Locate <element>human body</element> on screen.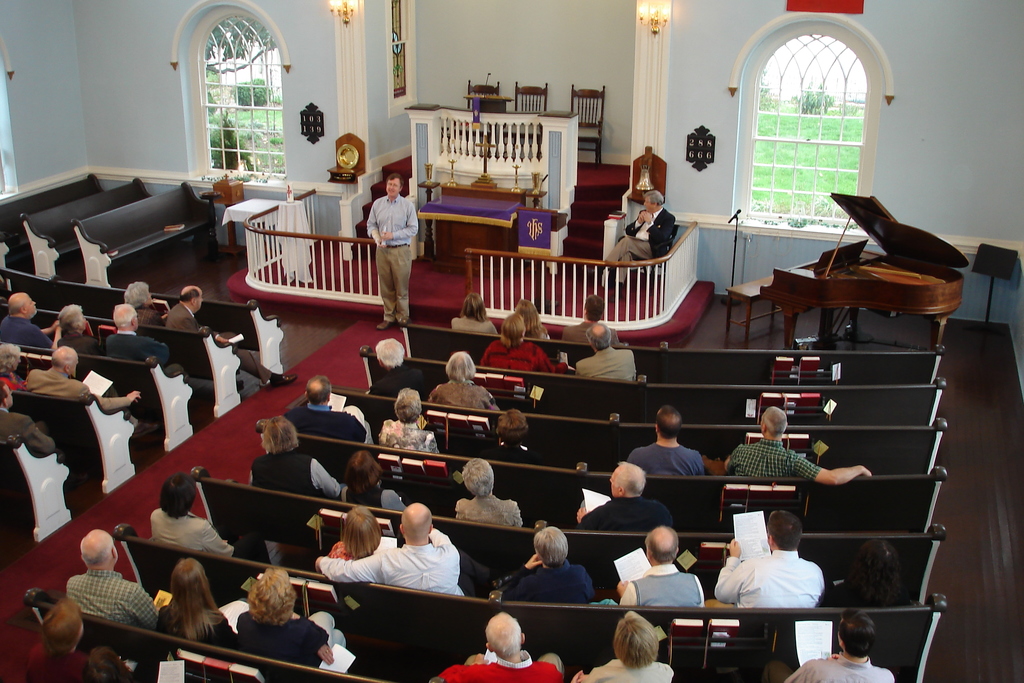
On screen at (707, 538, 826, 648).
